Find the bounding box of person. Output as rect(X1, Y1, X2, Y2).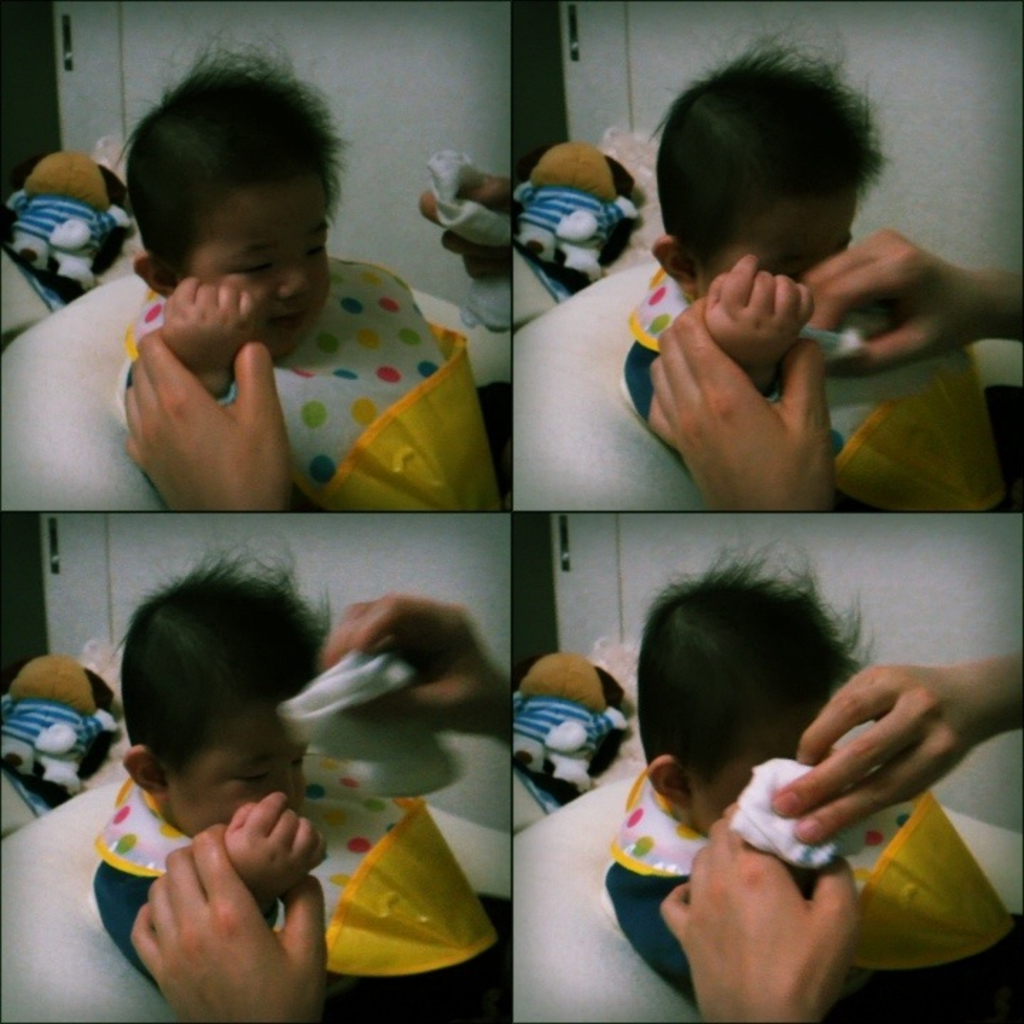
rect(122, 321, 299, 511).
